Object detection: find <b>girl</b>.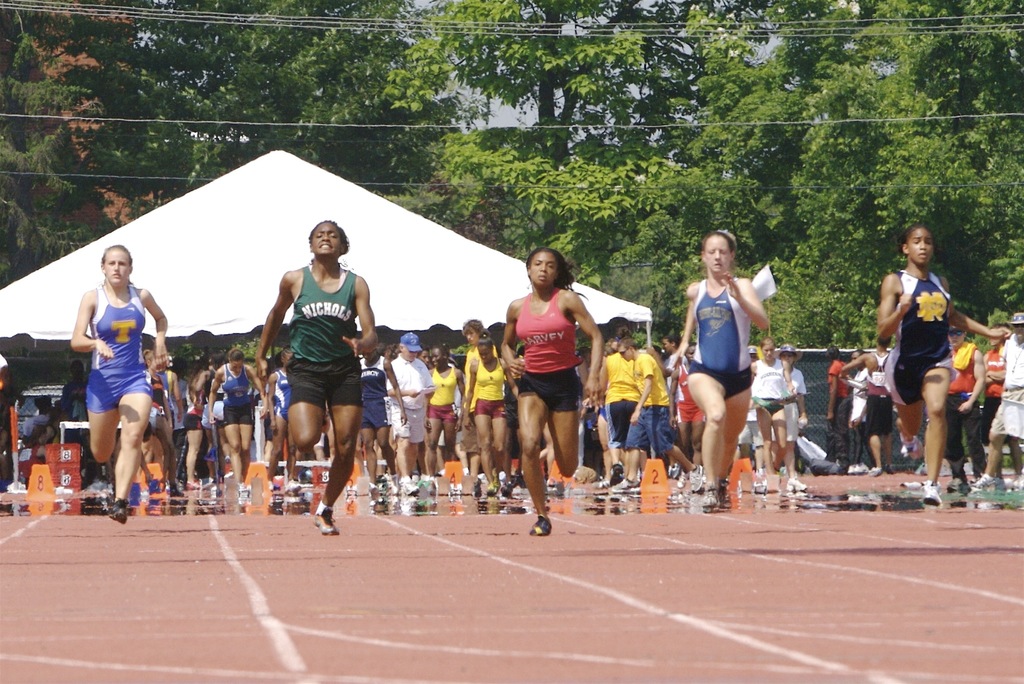
select_region(460, 334, 509, 485).
